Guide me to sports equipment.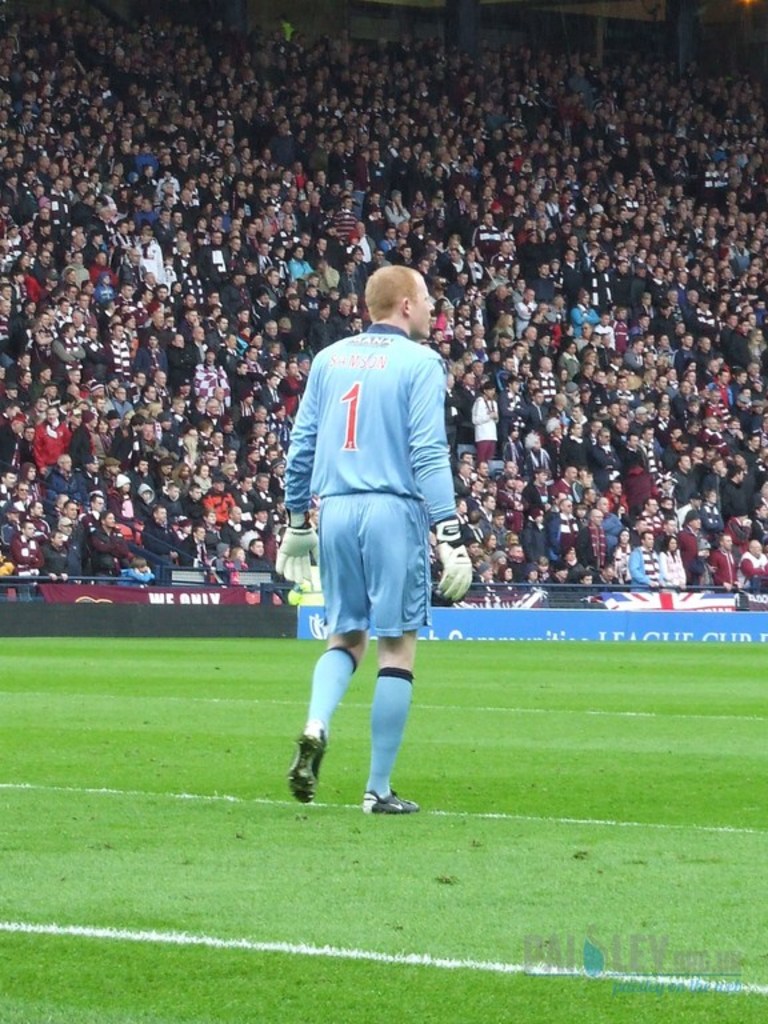
Guidance: 363:791:424:819.
